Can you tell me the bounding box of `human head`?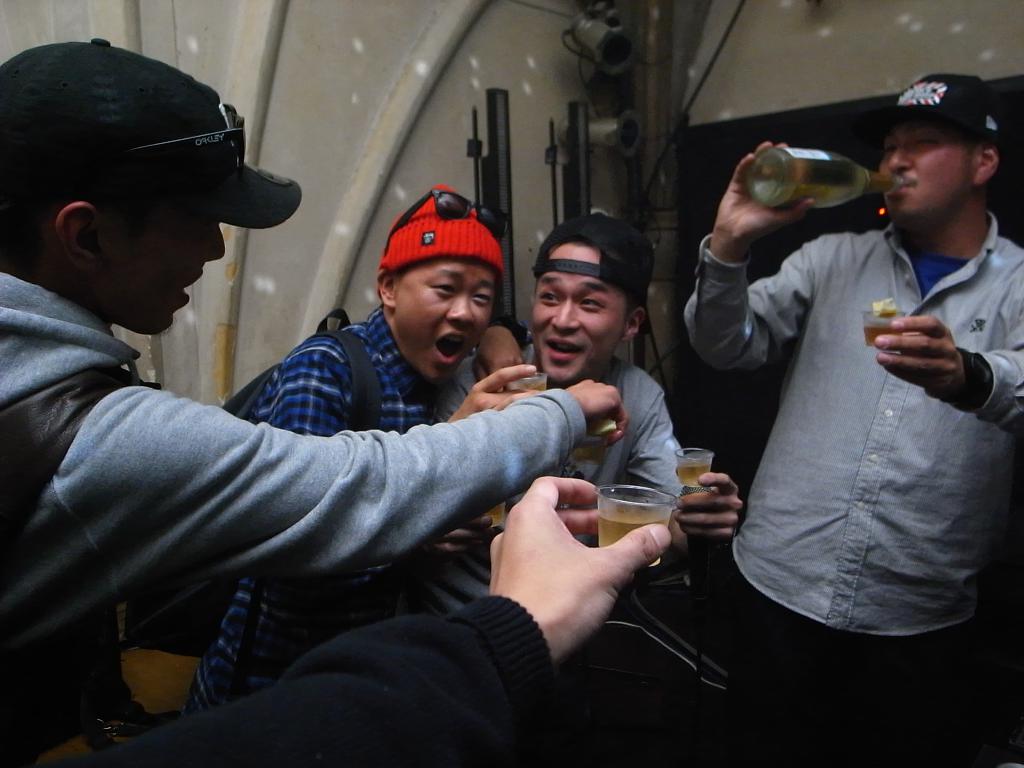
[6, 38, 271, 348].
